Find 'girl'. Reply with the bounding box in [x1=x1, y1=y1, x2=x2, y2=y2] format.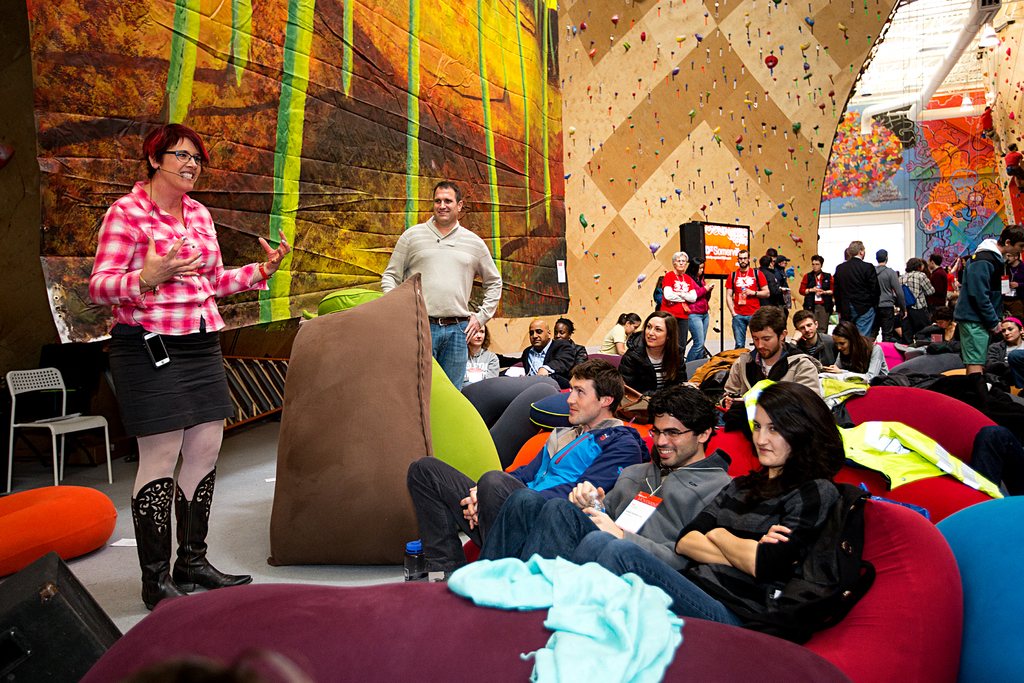
[x1=461, y1=320, x2=497, y2=392].
